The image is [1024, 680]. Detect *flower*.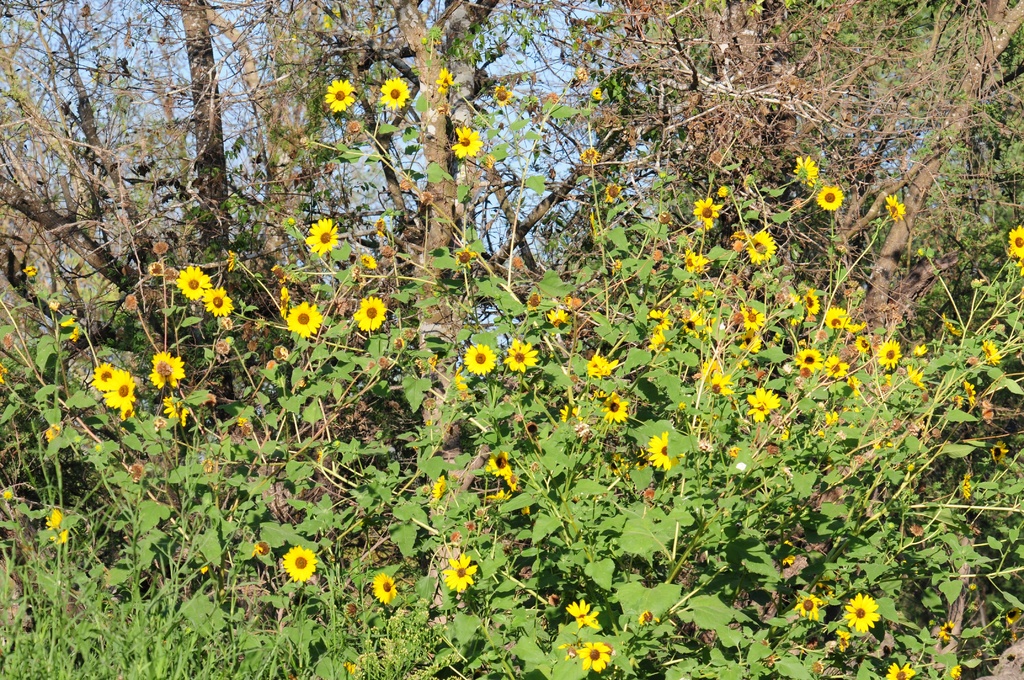
Detection: box=[603, 181, 629, 204].
